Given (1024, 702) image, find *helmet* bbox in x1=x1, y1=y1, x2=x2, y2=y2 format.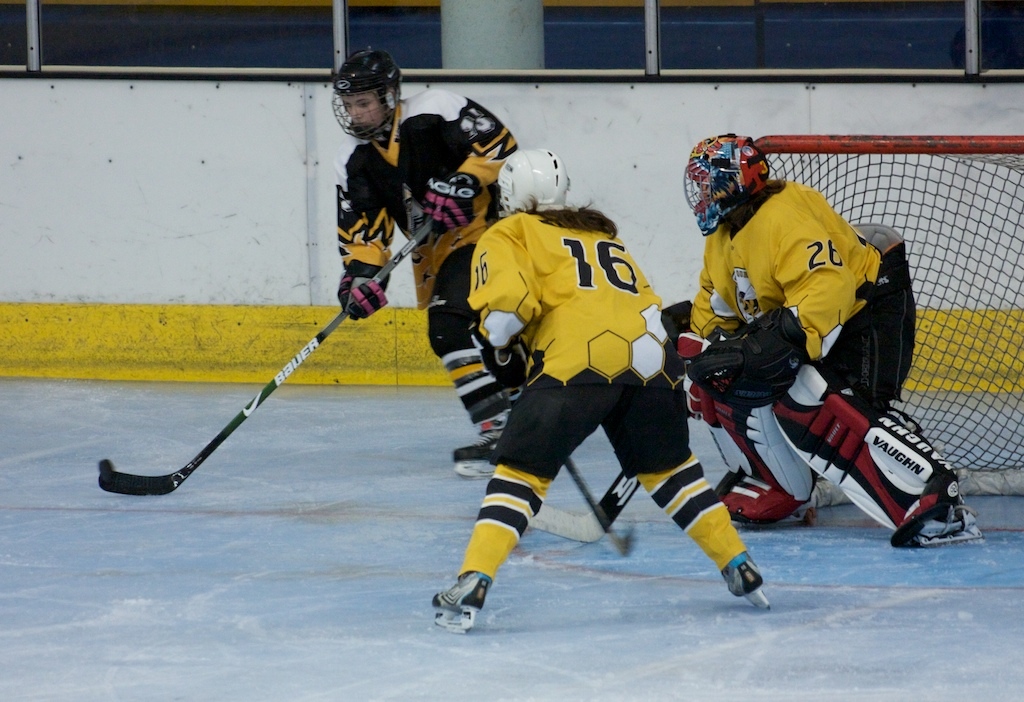
x1=690, y1=138, x2=782, y2=227.
